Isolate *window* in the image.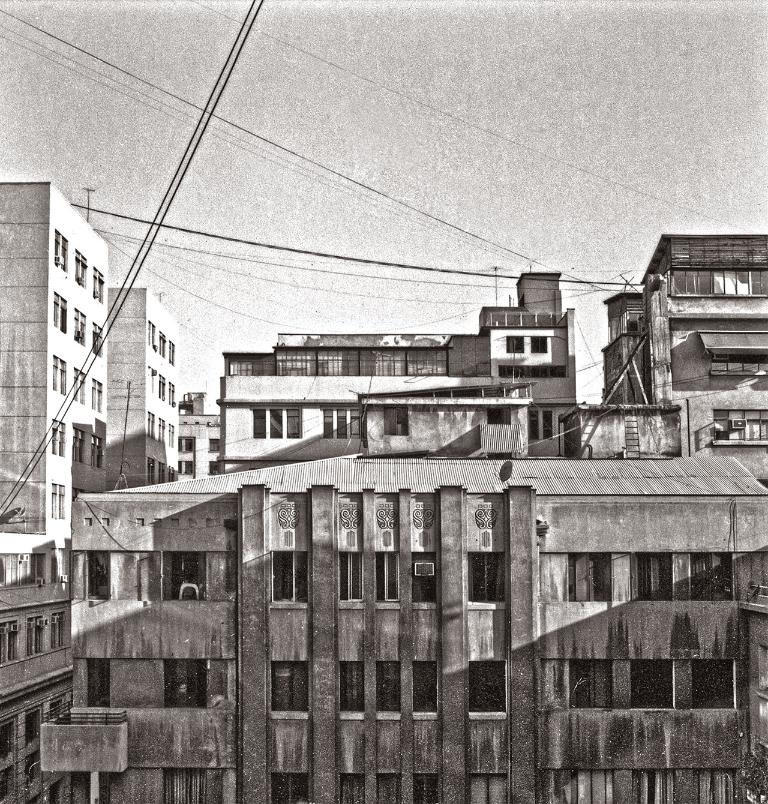
Isolated region: Rect(74, 427, 87, 463).
